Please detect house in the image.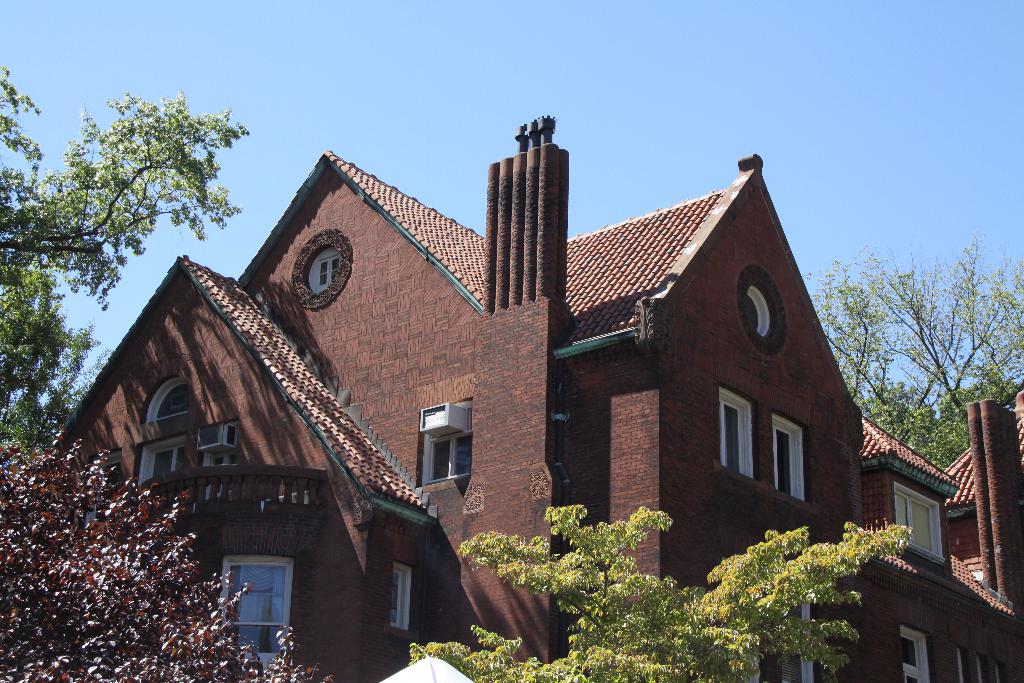
x1=51 y1=106 x2=1023 y2=682.
